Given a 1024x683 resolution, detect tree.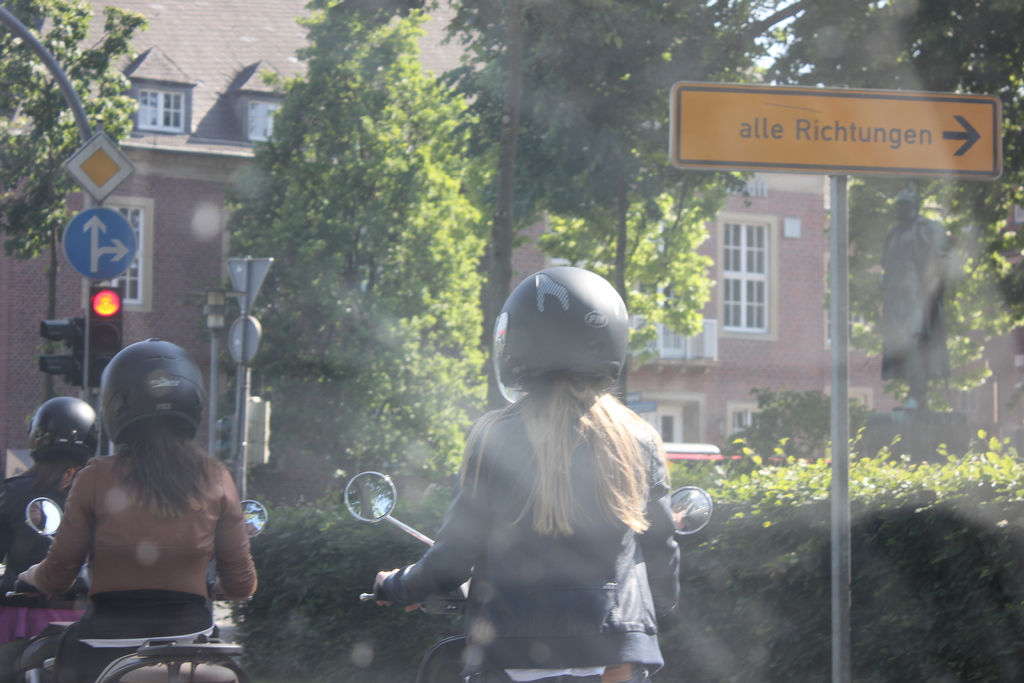
767,0,1023,436.
